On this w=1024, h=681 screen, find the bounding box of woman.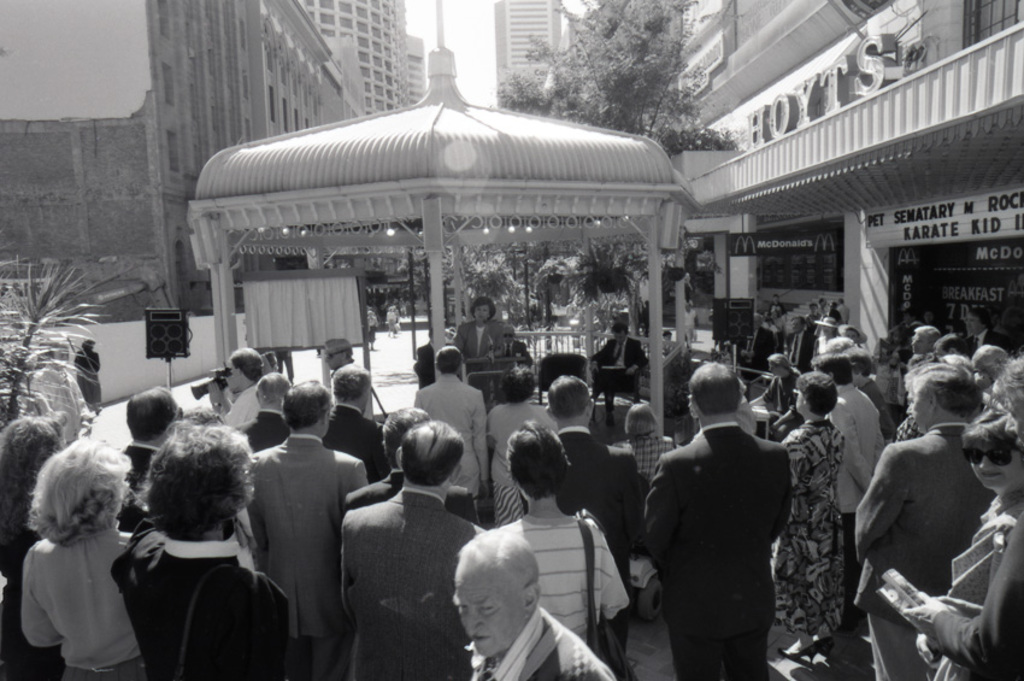
Bounding box: {"x1": 778, "y1": 364, "x2": 847, "y2": 669}.
